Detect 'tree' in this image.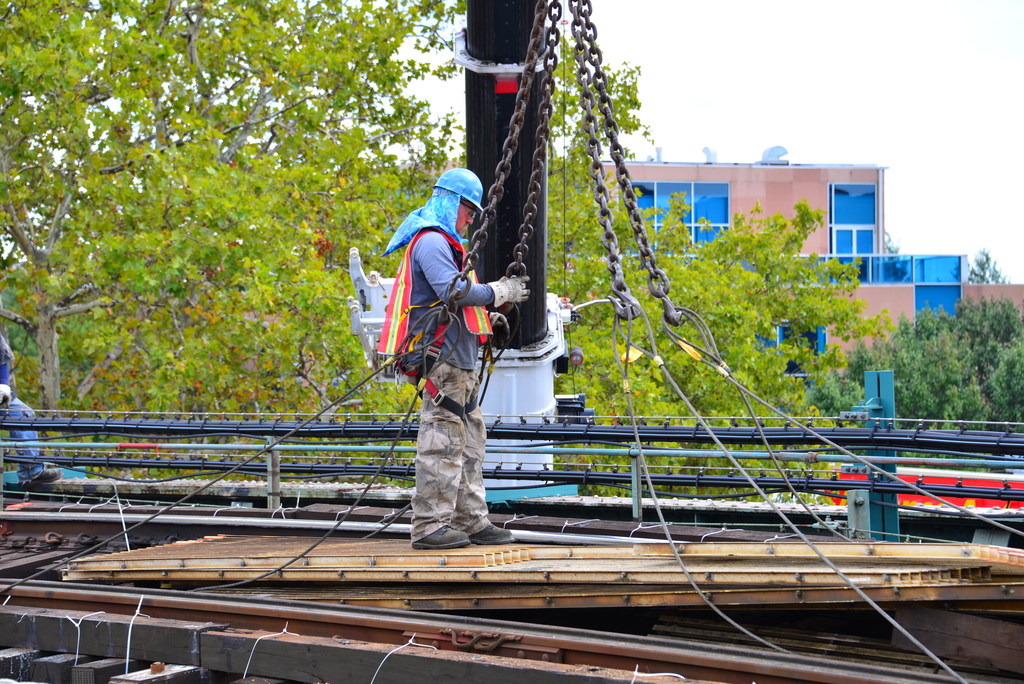
Detection: select_region(0, 0, 871, 502).
